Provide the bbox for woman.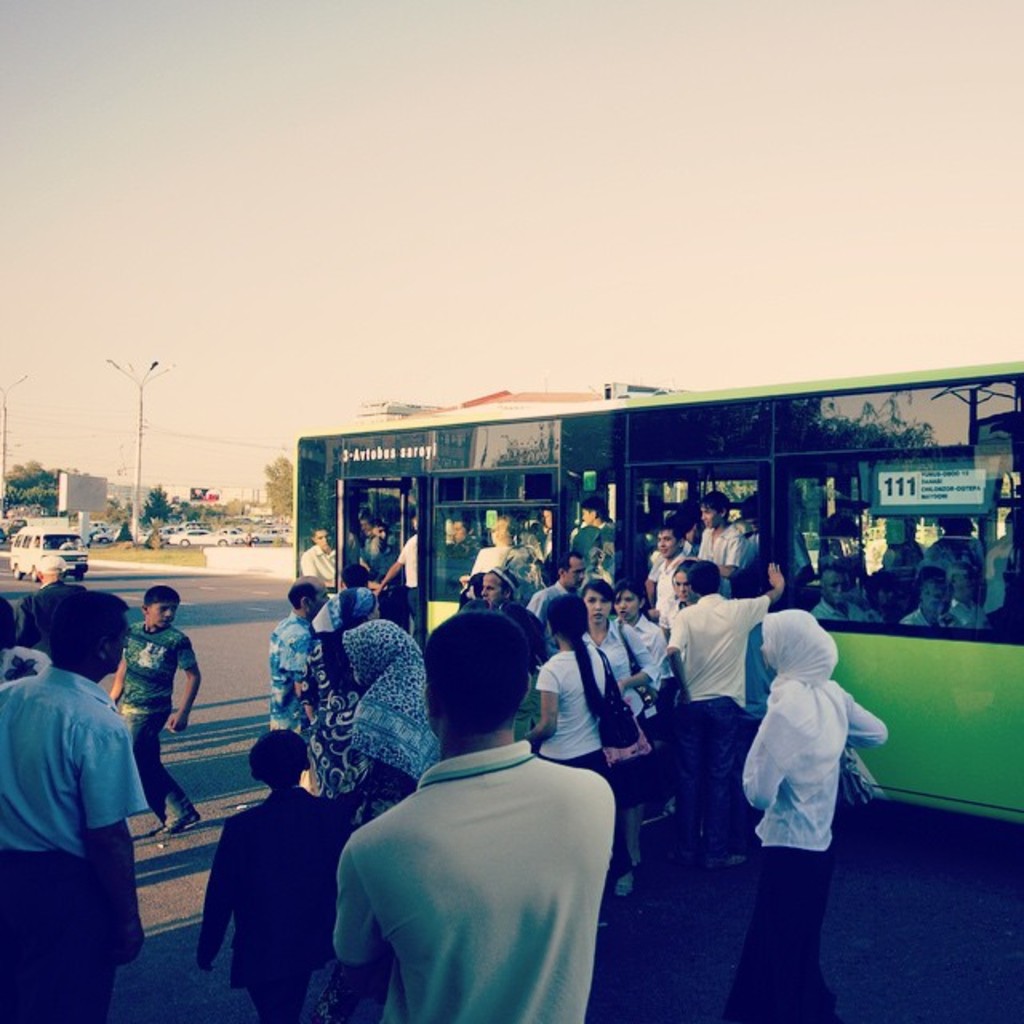
BBox(611, 579, 669, 866).
